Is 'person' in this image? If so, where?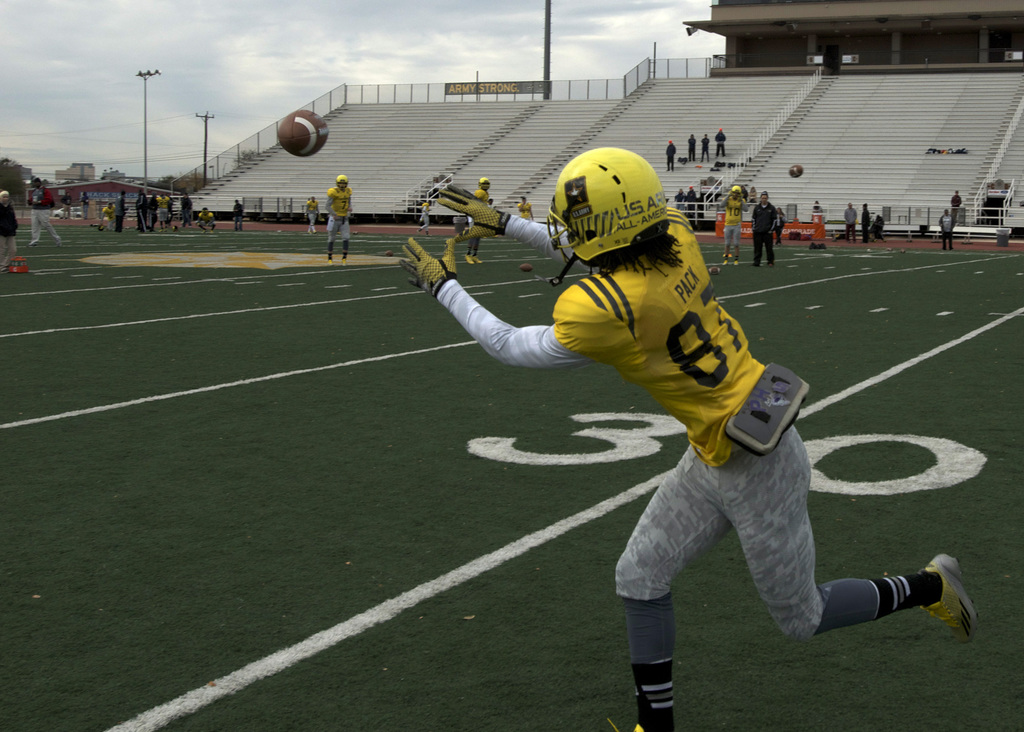
Yes, at crop(517, 192, 536, 224).
